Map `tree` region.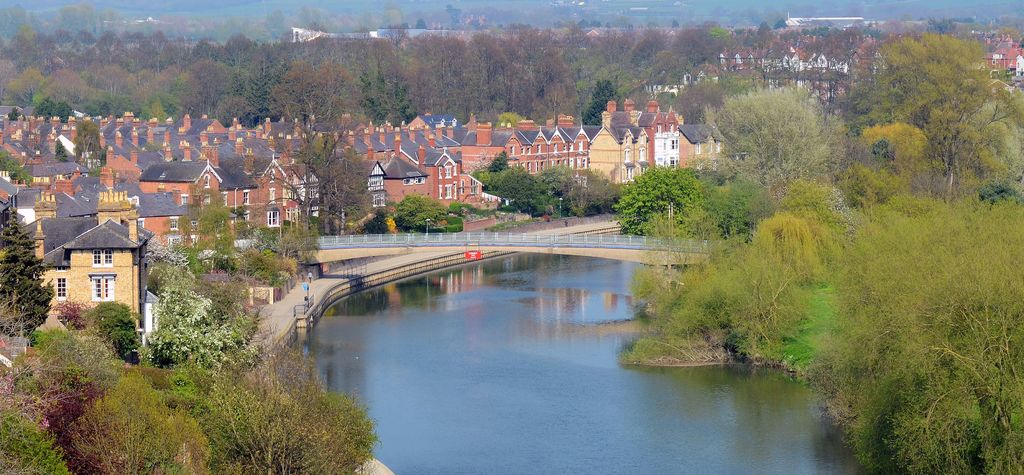
Mapped to box=[264, 63, 366, 237].
